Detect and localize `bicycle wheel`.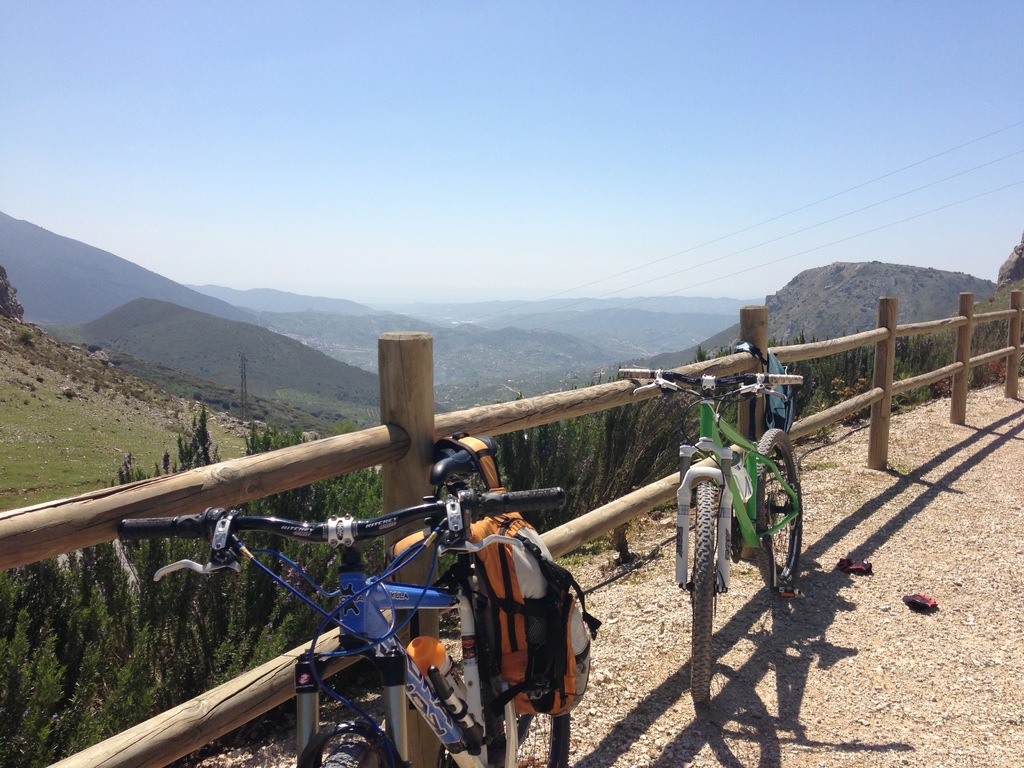
Localized at [687, 482, 714, 704].
